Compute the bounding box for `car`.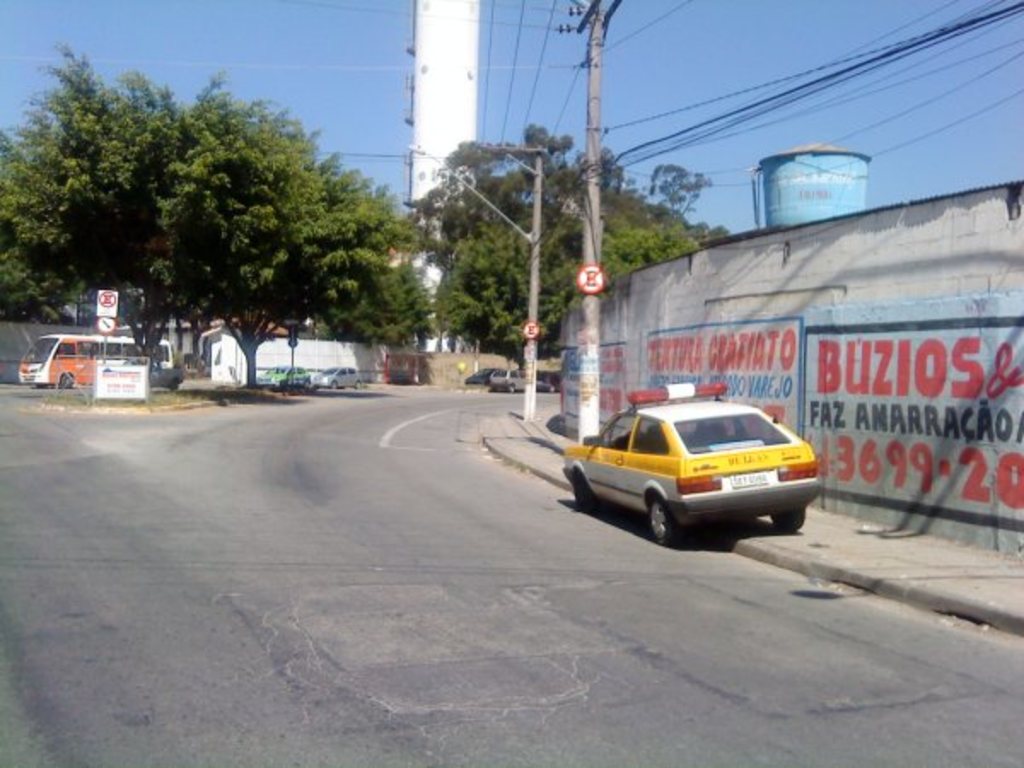
l=490, t=367, r=553, b=393.
